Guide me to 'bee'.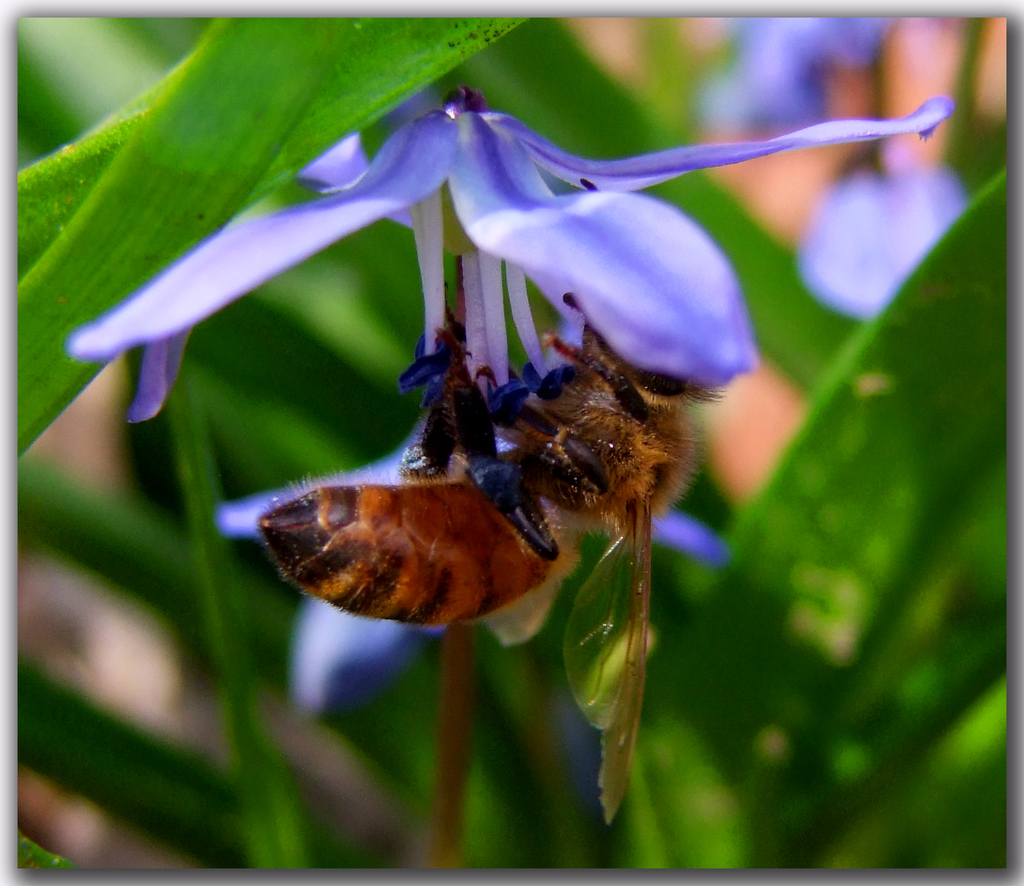
Guidance: [205, 263, 778, 730].
